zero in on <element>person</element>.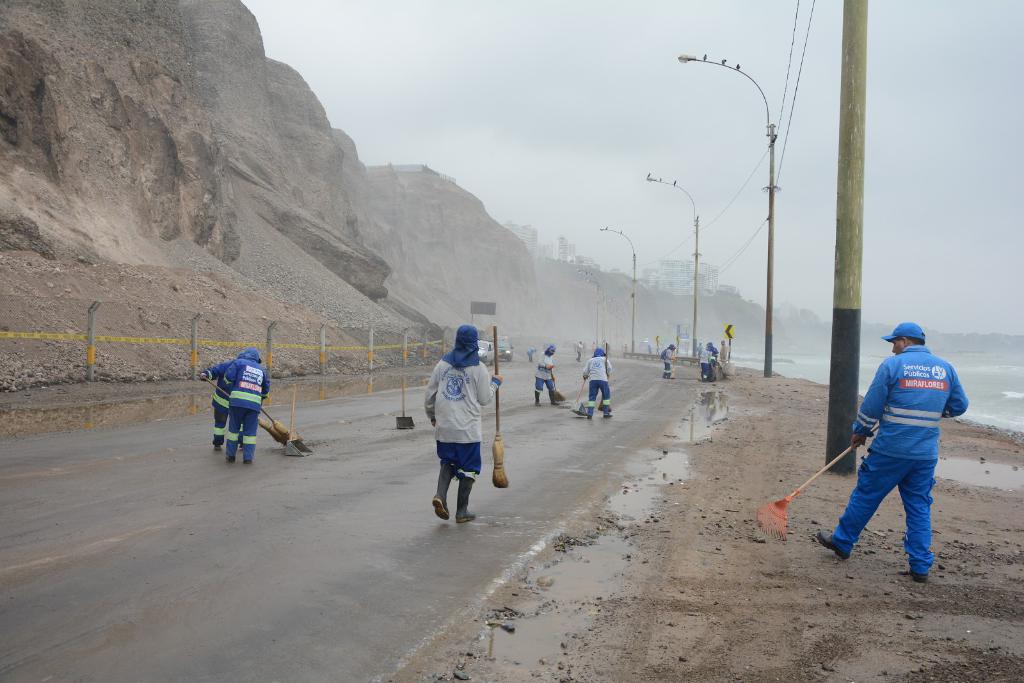
Zeroed in: (820, 323, 968, 581).
